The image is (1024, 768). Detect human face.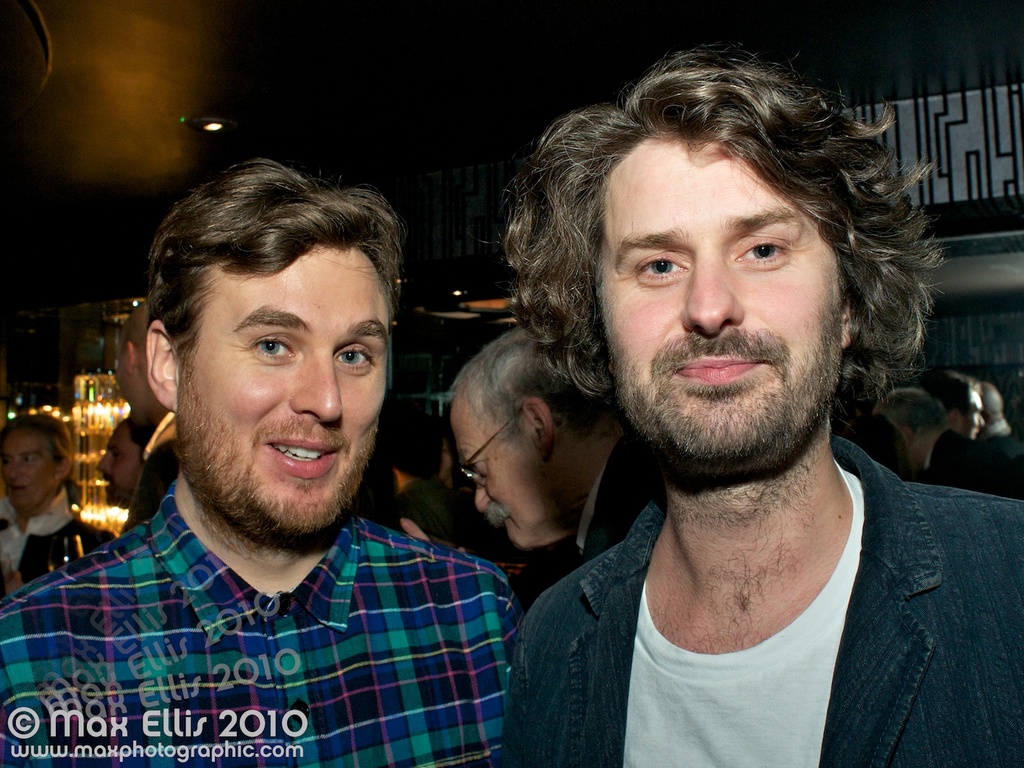
Detection: BBox(175, 248, 387, 536).
